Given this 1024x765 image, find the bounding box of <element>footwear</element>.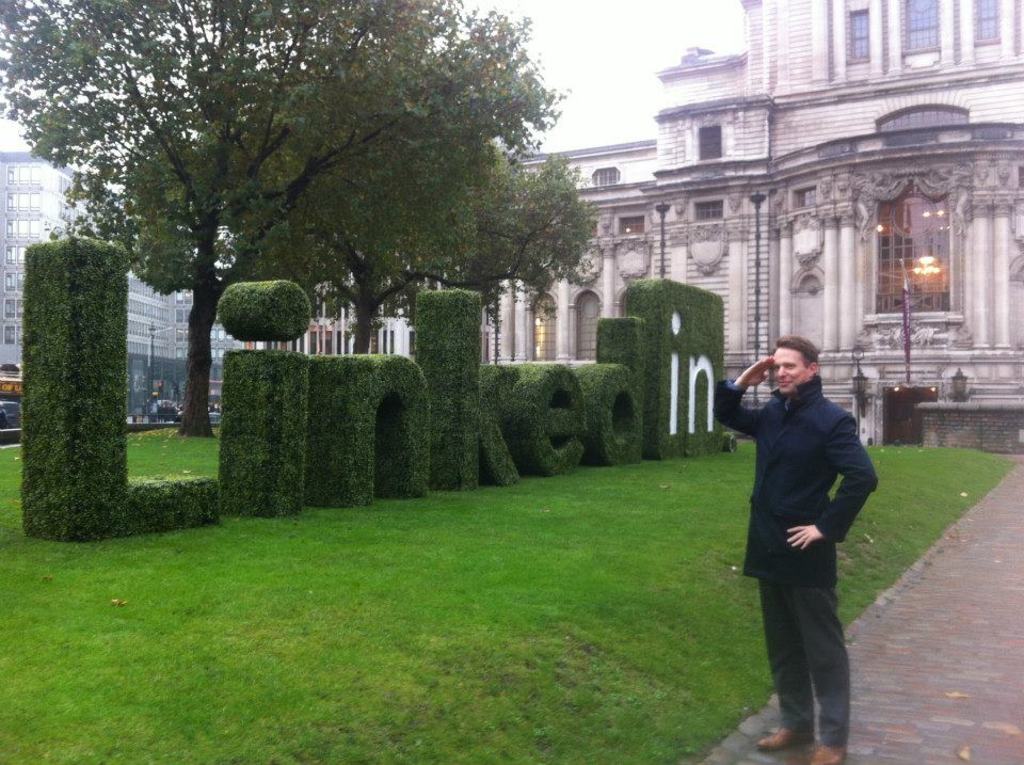
region(756, 718, 814, 754).
